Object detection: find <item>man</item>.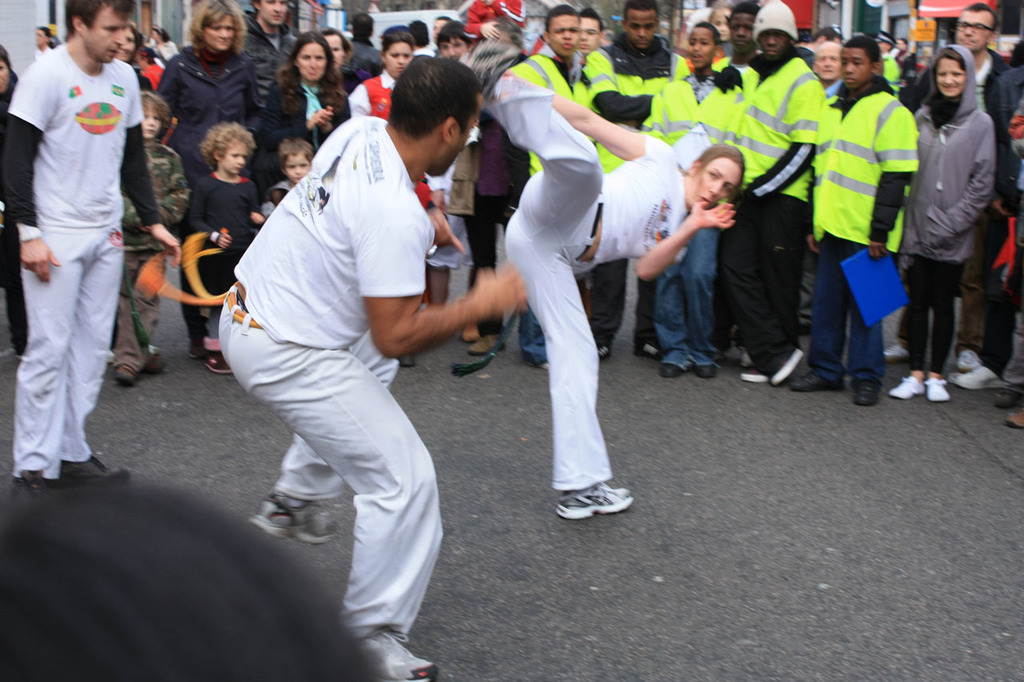
(578,10,605,58).
